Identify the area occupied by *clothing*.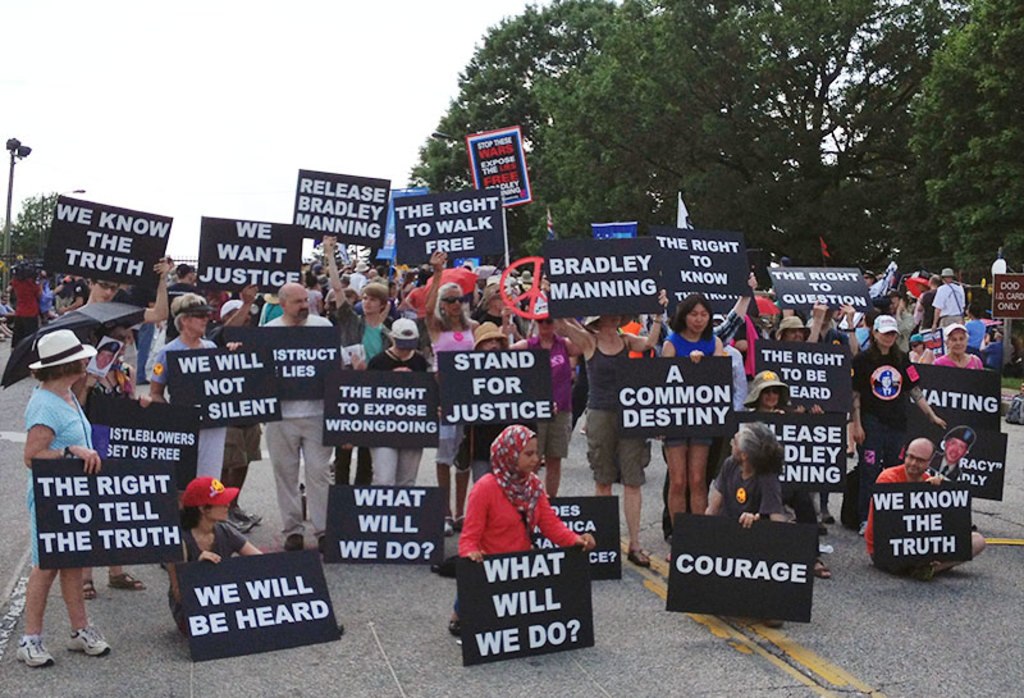
Area: <box>15,311,32,371</box>.
